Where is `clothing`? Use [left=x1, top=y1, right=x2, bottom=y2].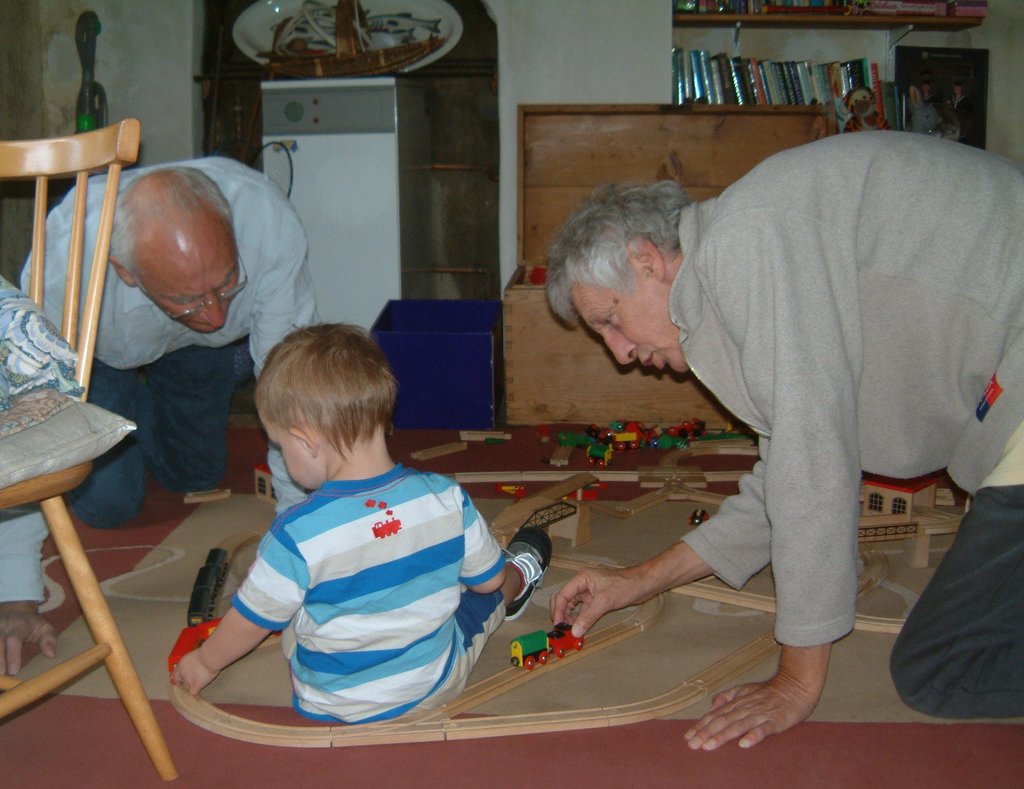
[left=226, top=469, right=511, bottom=731].
